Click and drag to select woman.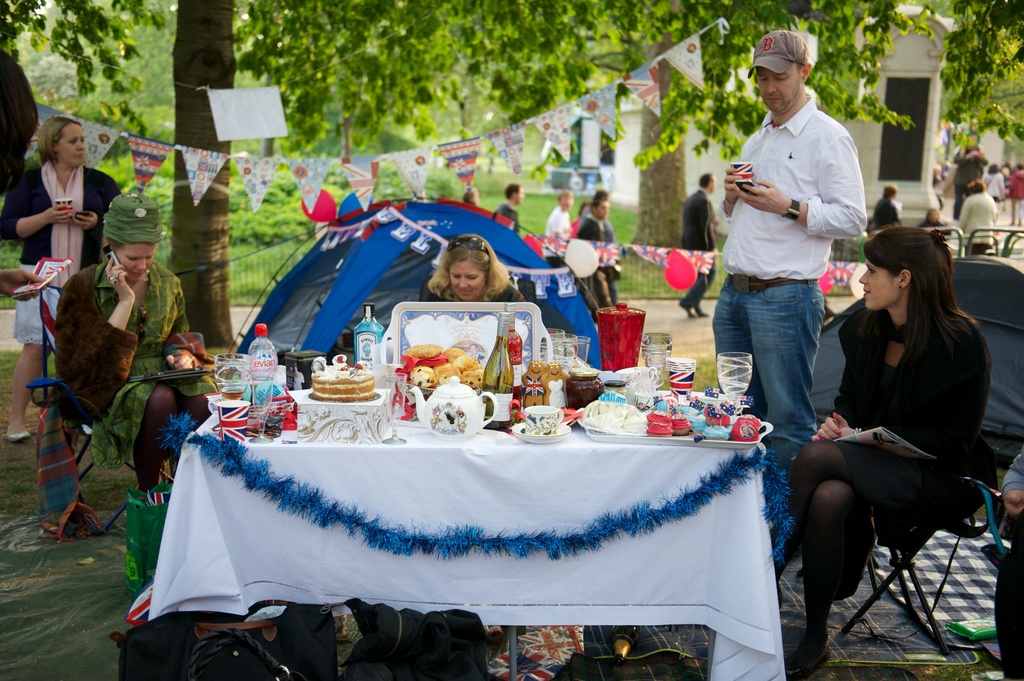
Selection: rect(0, 116, 131, 446).
